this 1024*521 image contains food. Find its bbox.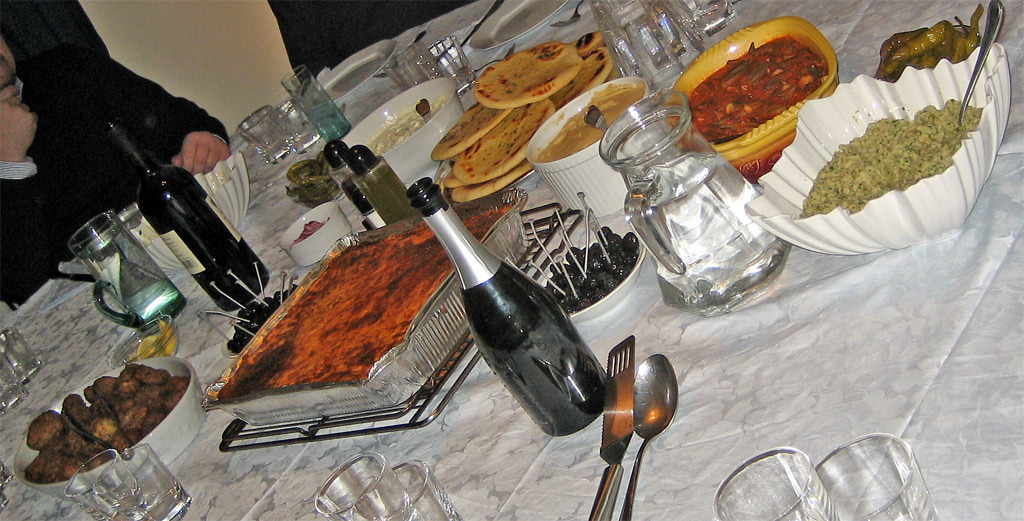
bbox=[440, 171, 461, 187].
